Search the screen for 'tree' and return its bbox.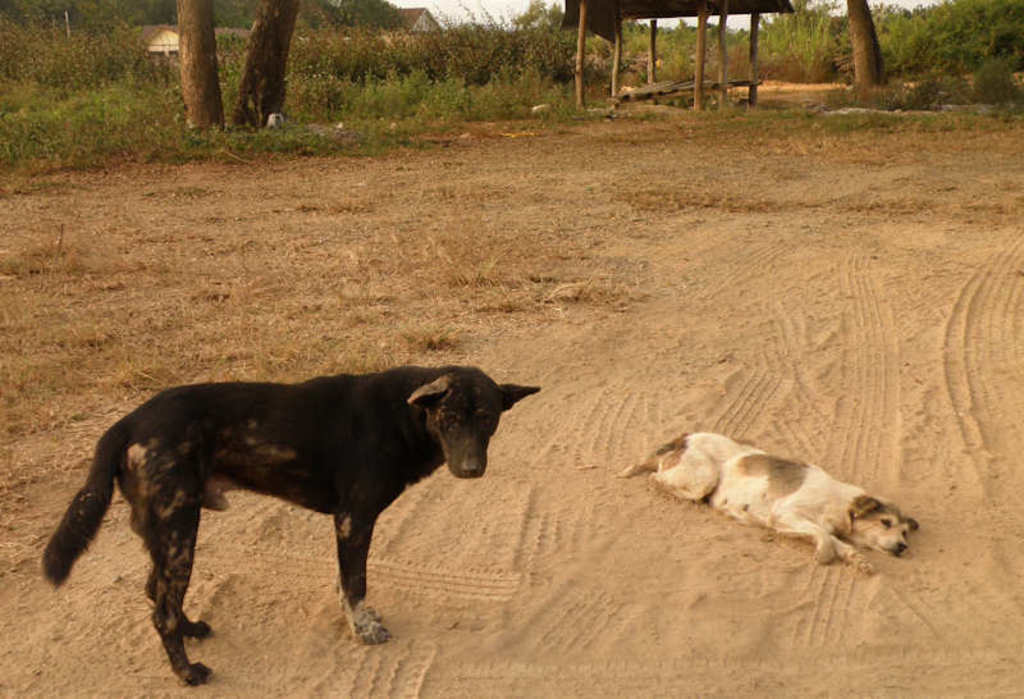
Found: pyautogui.locateOnScreen(847, 0, 891, 91).
